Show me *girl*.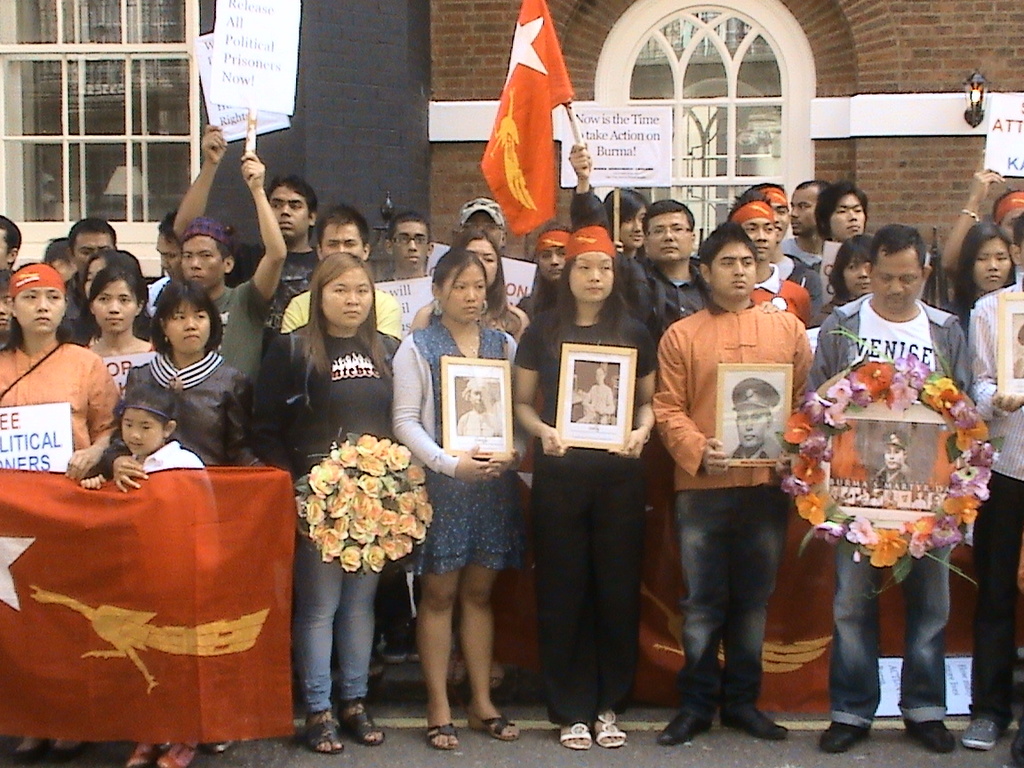
*girl* is here: 78,262,153,402.
